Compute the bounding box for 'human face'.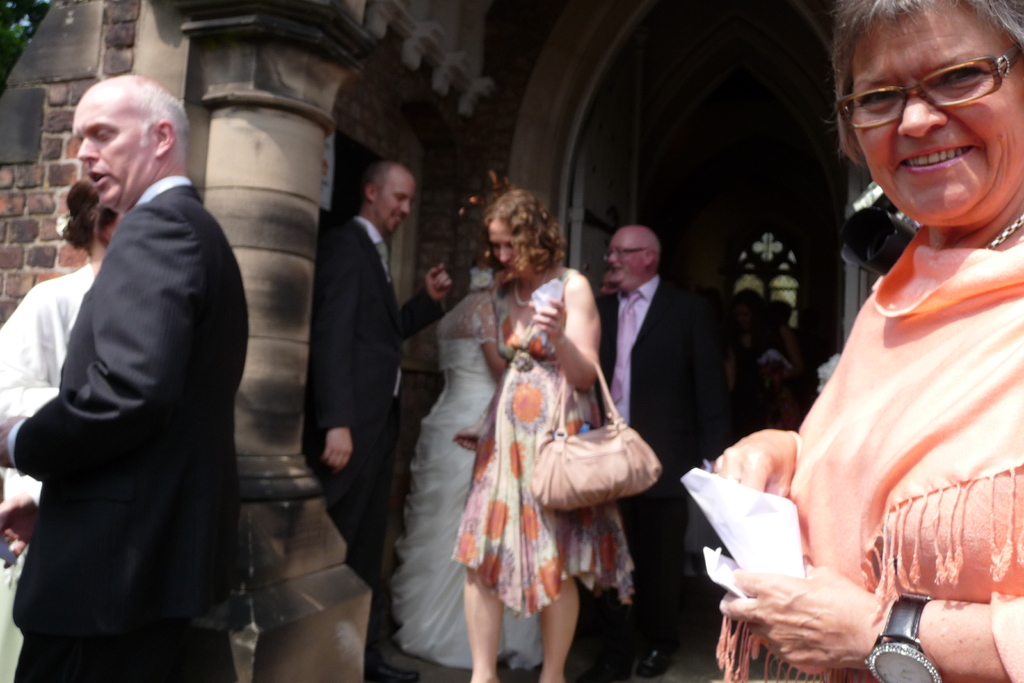
[70, 97, 161, 206].
